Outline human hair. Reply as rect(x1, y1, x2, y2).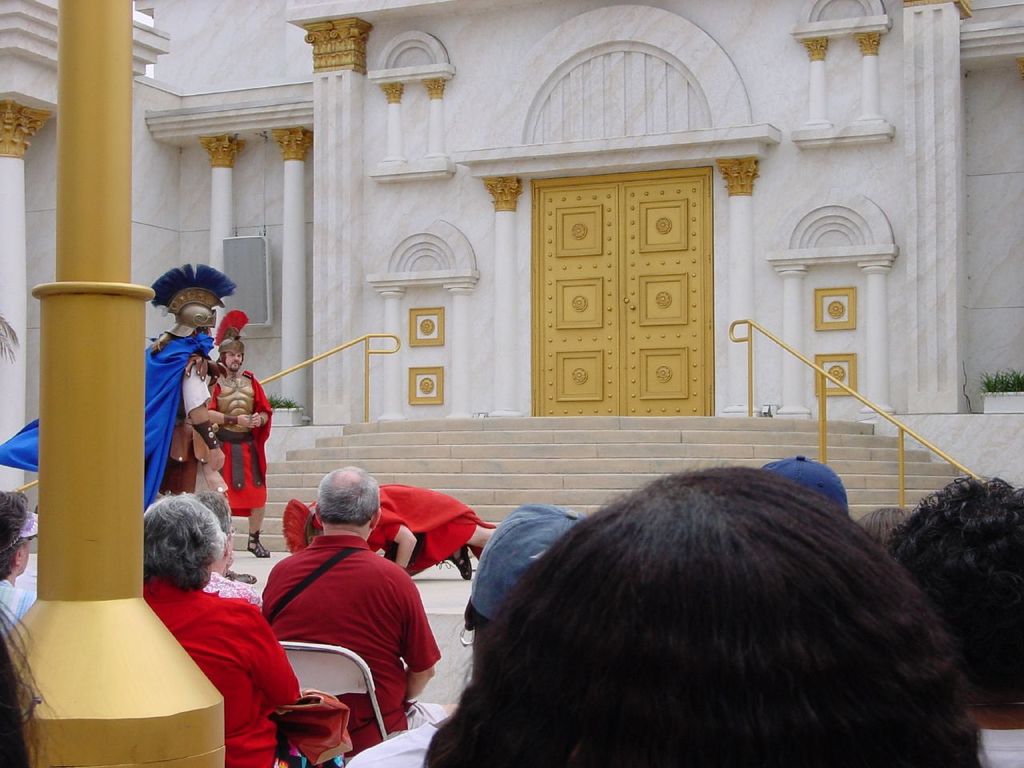
rect(0, 485, 29, 575).
